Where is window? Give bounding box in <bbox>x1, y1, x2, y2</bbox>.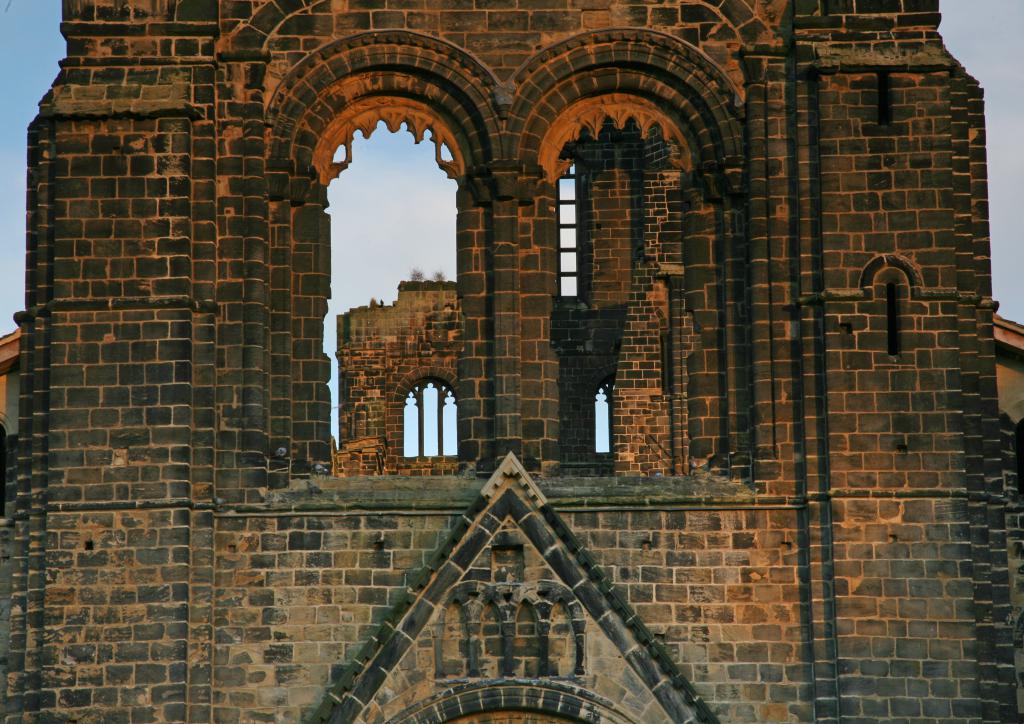
<bbox>591, 389, 612, 454</bbox>.
